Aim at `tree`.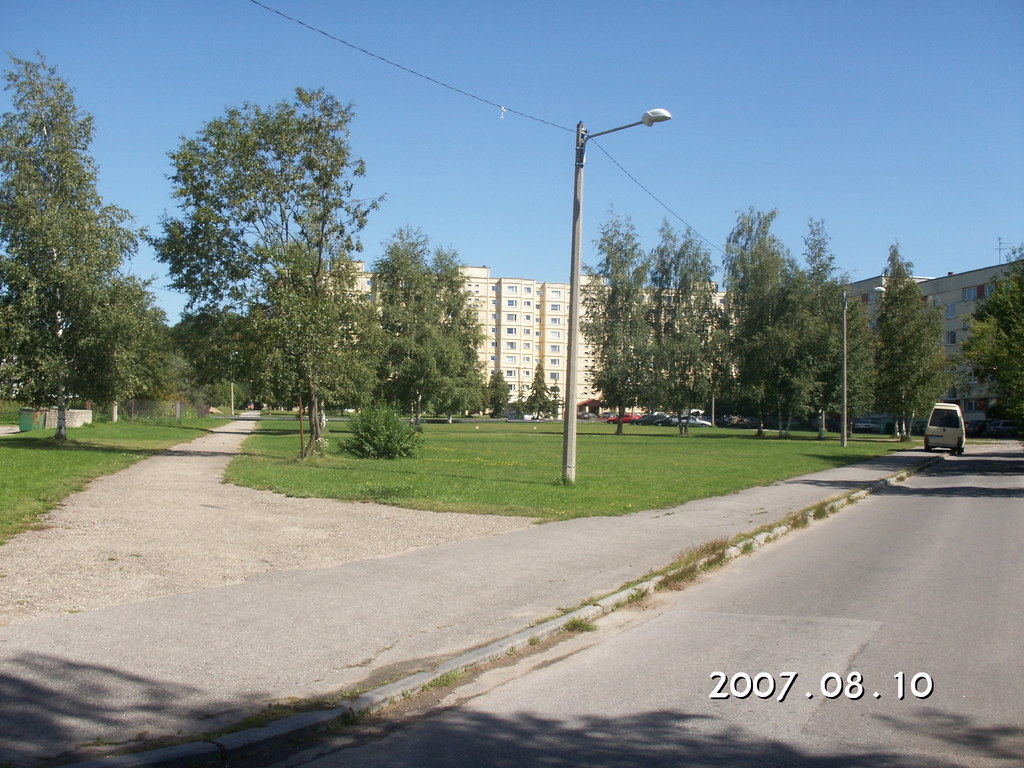
Aimed at {"x1": 652, "y1": 216, "x2": 722, "y2": 445}.
